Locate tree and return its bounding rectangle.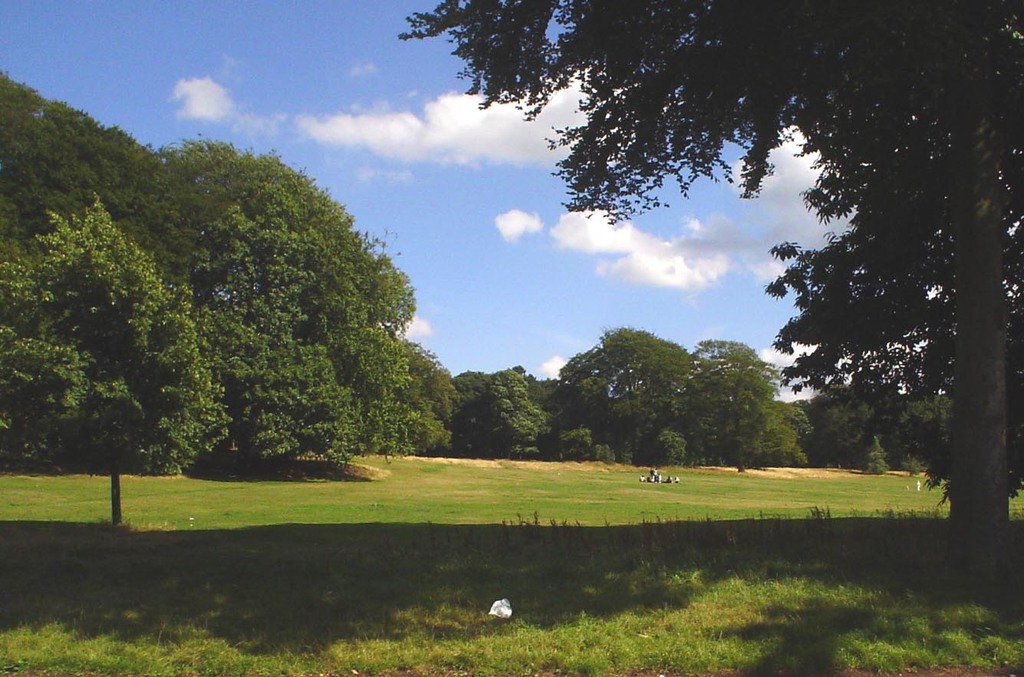
rect(551, 325, 697, 468).
